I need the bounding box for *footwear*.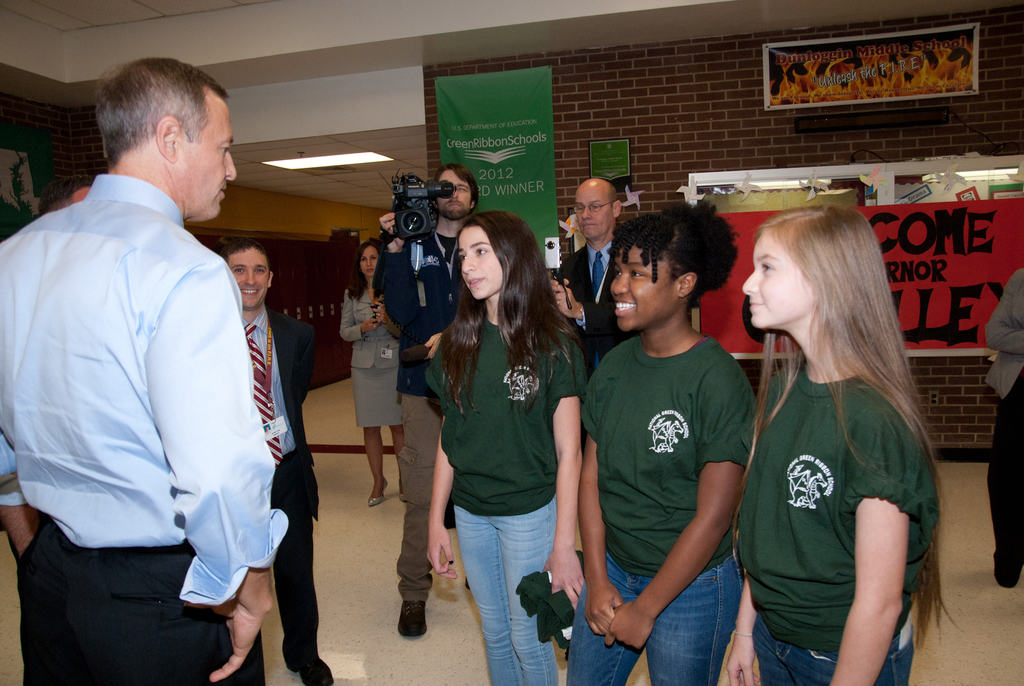
Here it is: region(371, 480, 388, 507).
